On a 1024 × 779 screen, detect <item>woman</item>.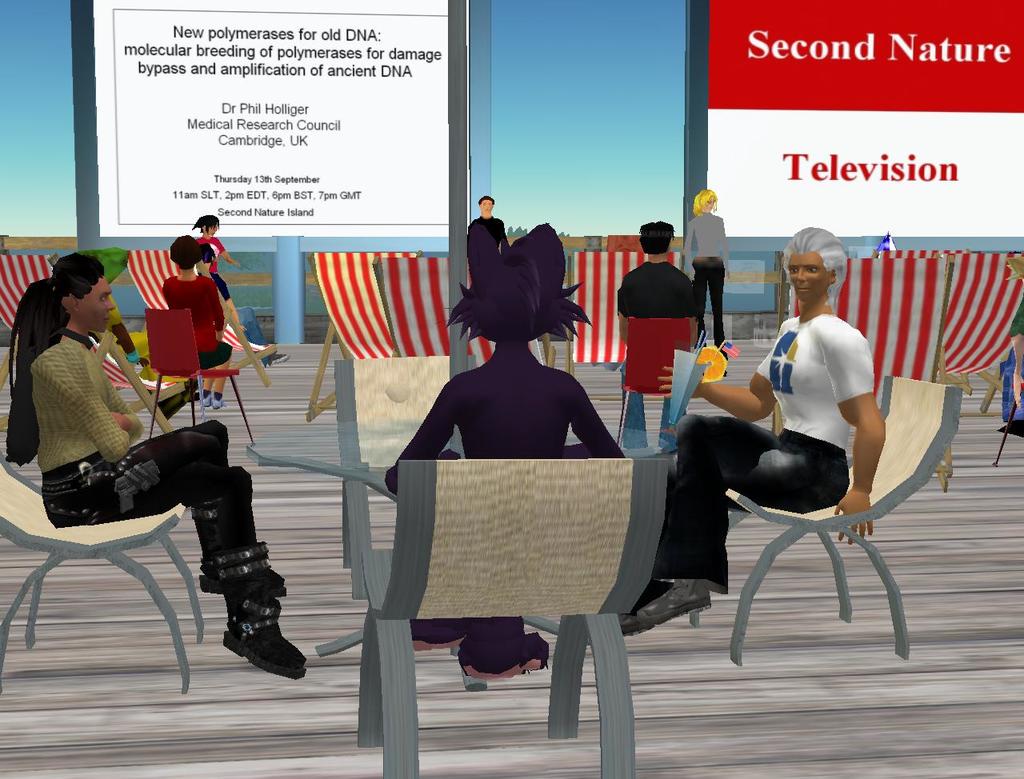
155,230,231,407.
